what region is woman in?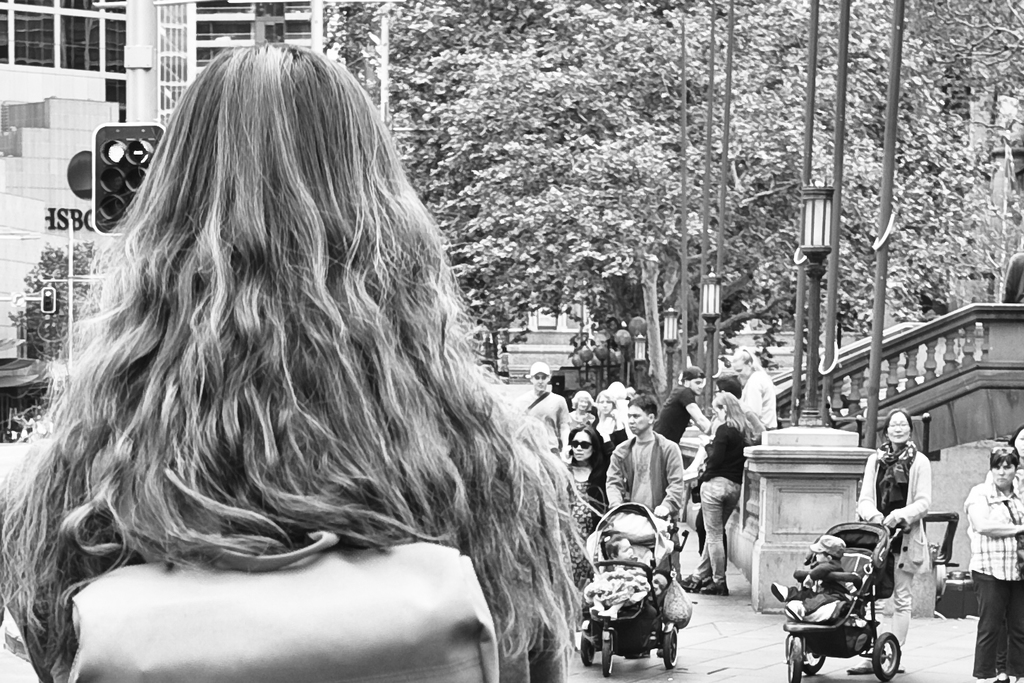
crop(555, 425, 609, 587).
